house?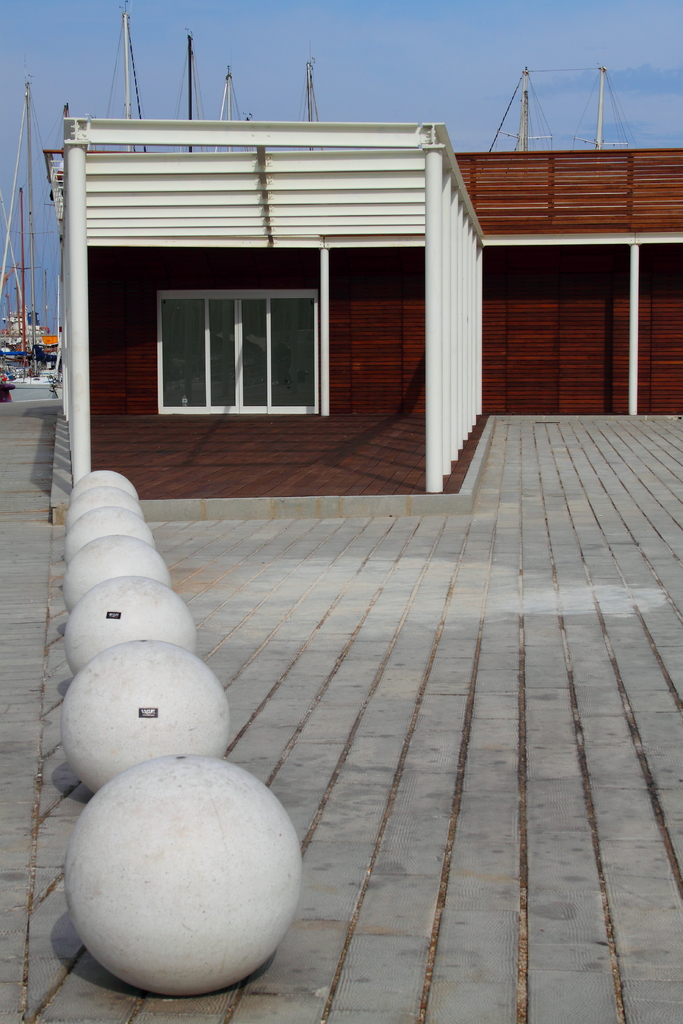
crop(43, 116, 682, 497)
